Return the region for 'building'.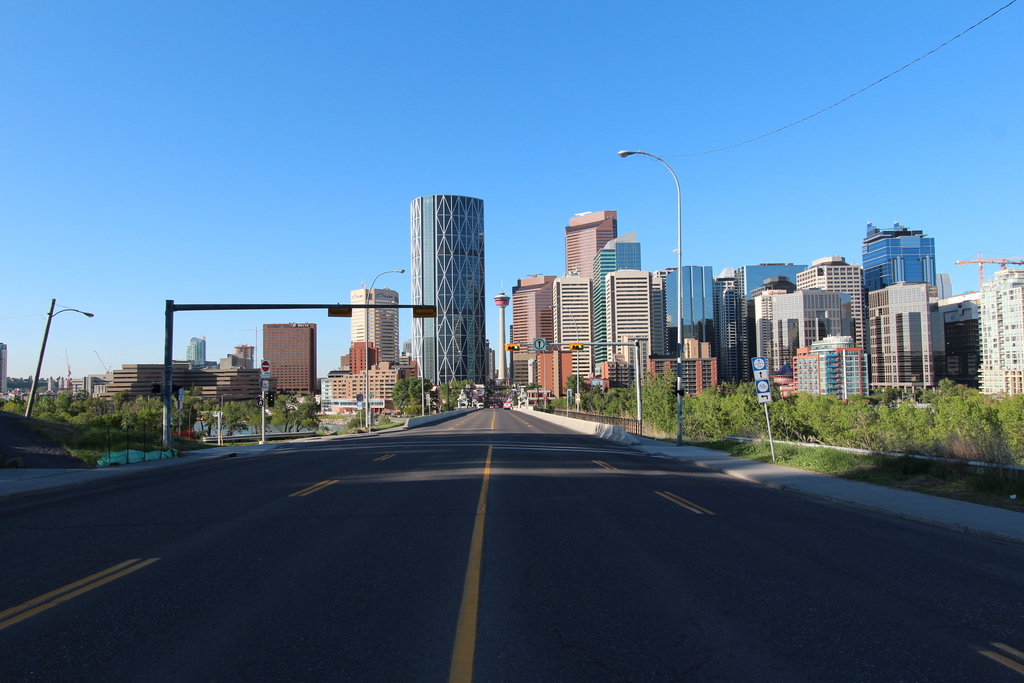
<bbox>0, 339, 8, 400</bbox>.
